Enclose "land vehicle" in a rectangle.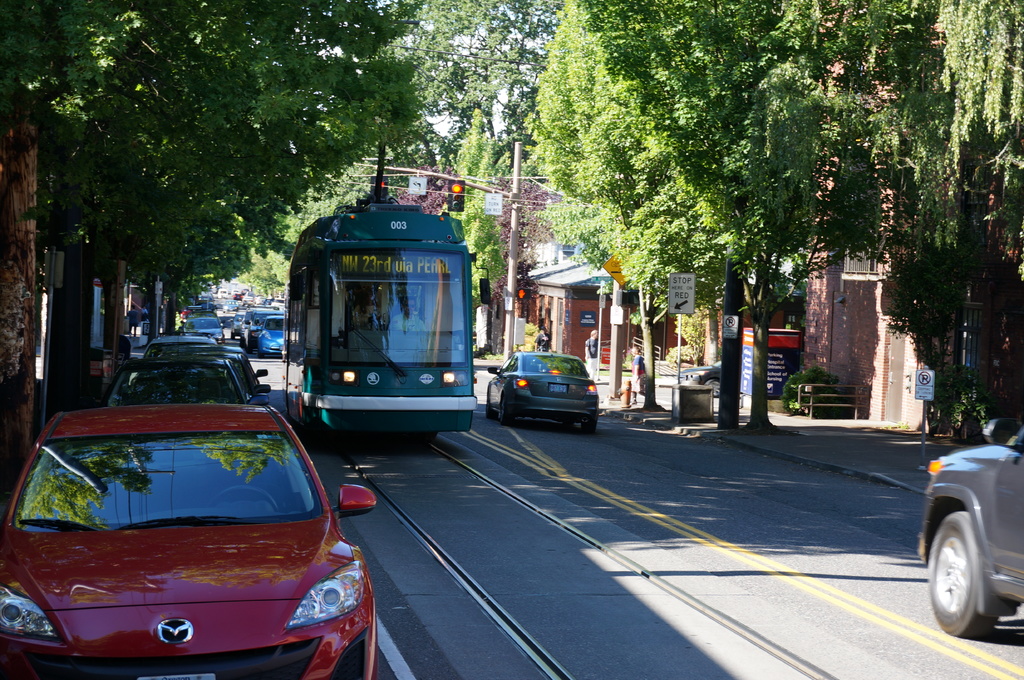
BBox(186, 351, 272, 398).
